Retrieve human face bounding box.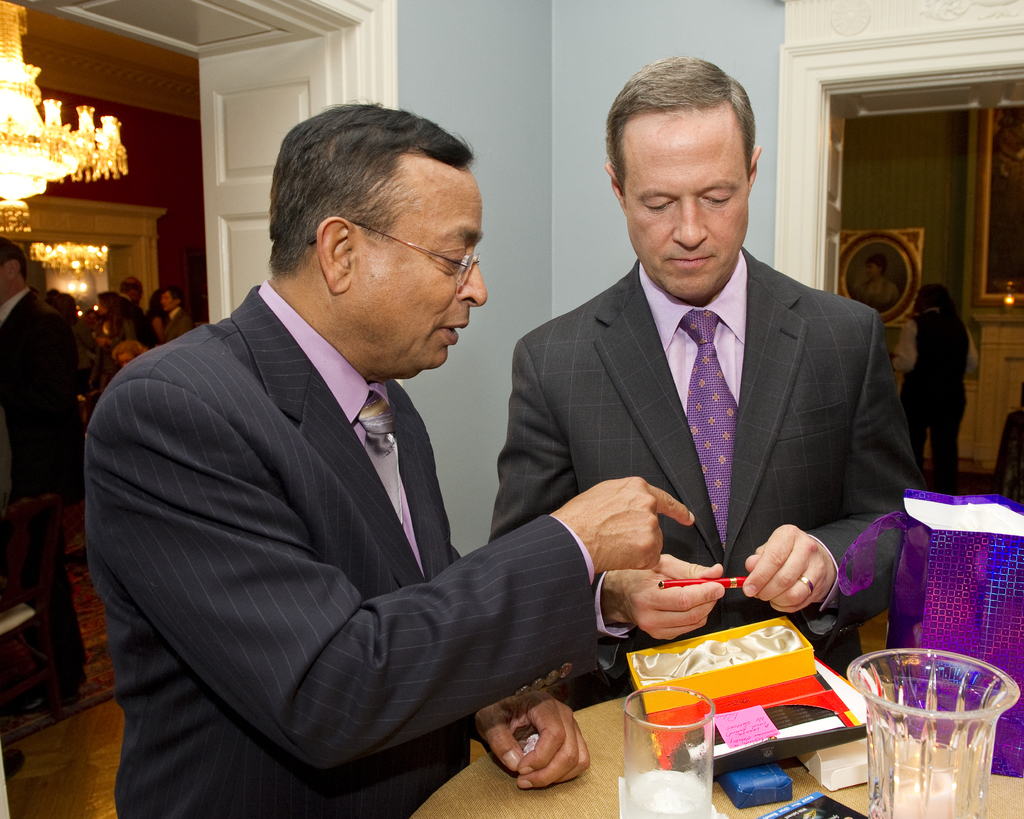
Bounding box: [344,171,486,384].
